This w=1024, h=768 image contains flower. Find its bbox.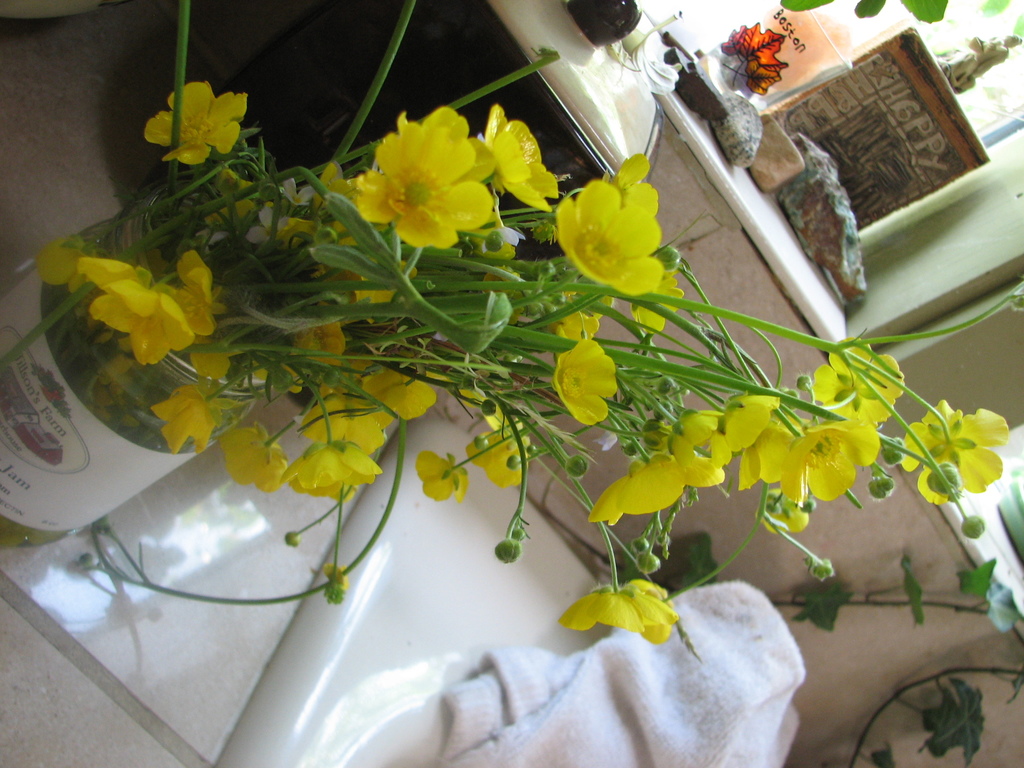
region(165, 387, 219, 448).
